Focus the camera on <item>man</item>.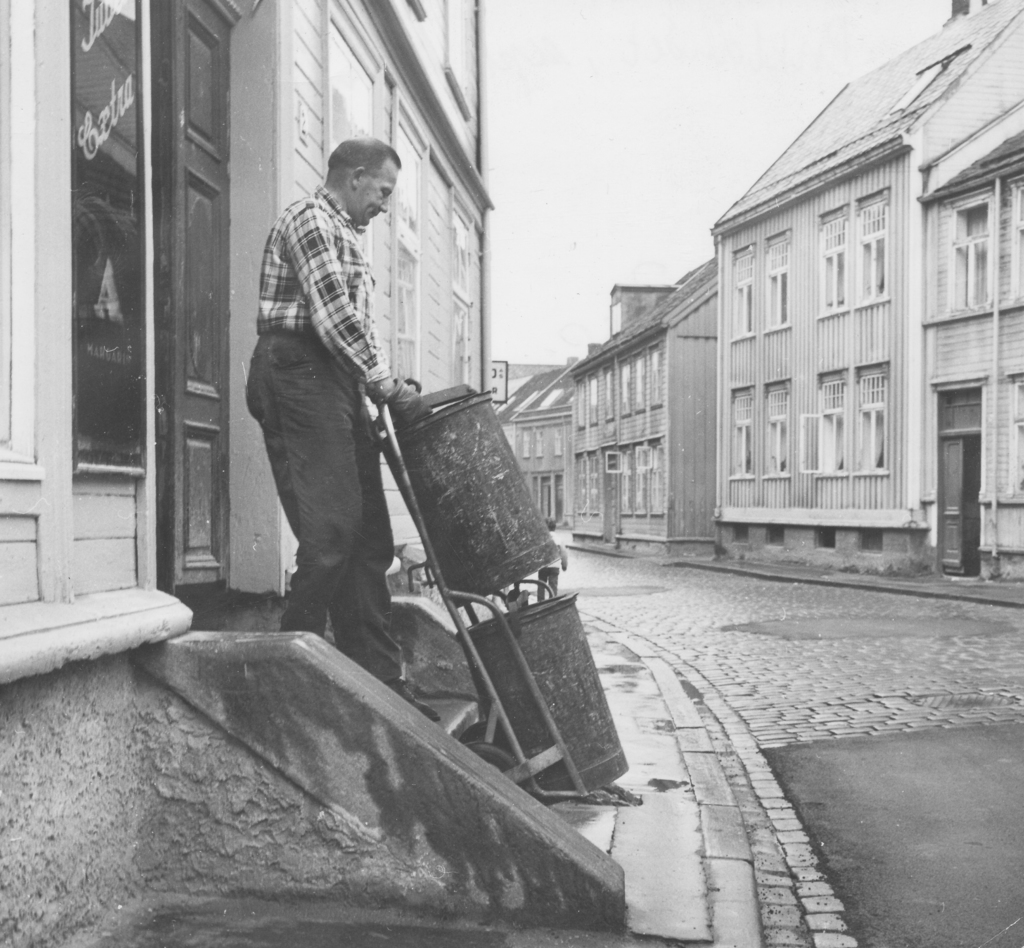
Focus region: BBox(541, 518, 566, 606).
